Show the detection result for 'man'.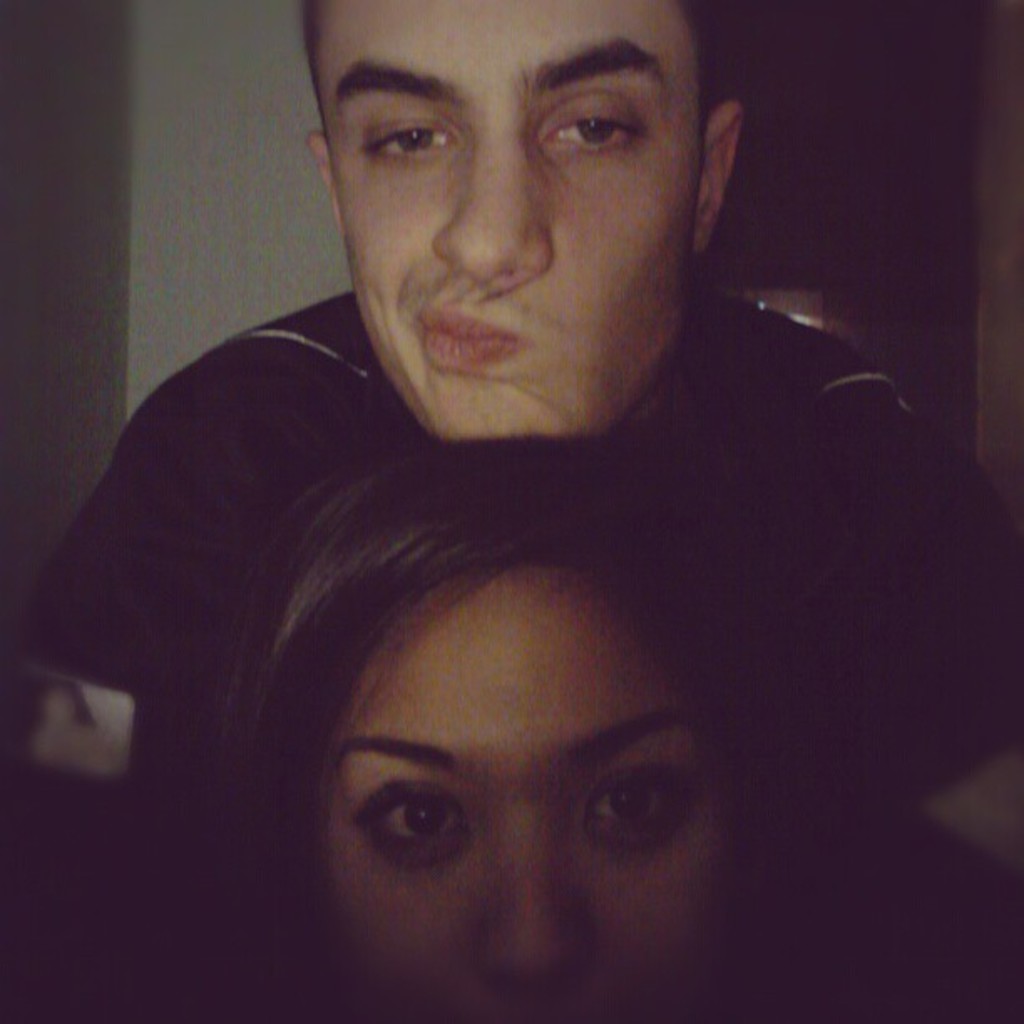
bbox=[18, 3, 999, 987].
